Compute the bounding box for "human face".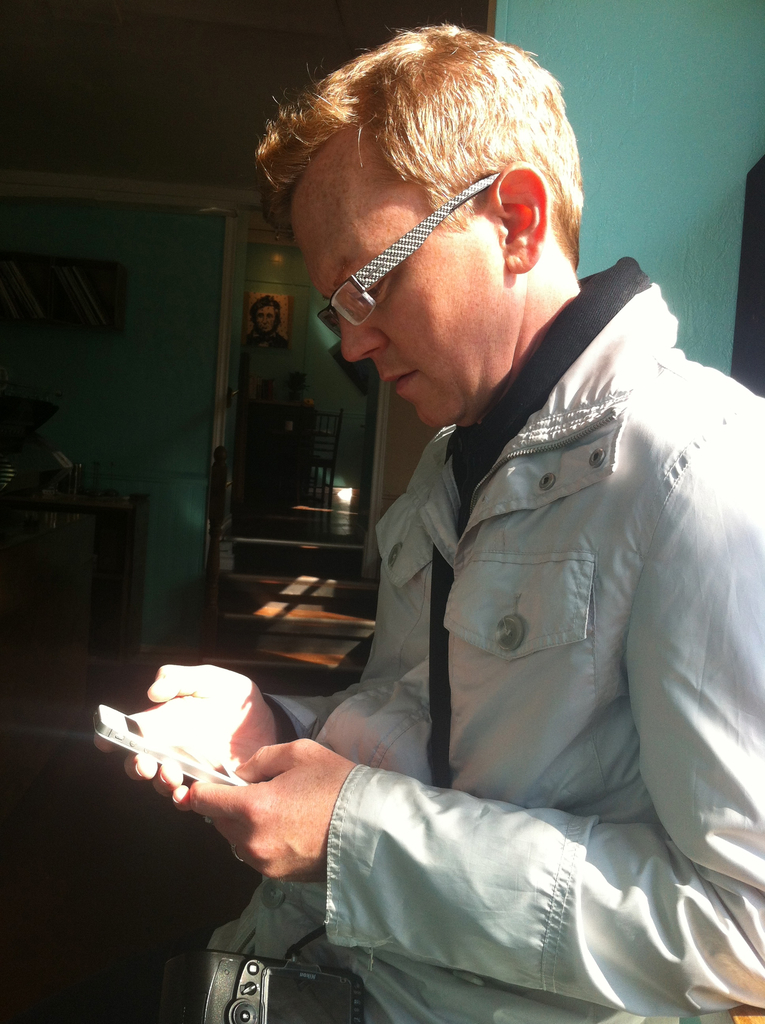
x1=287, y1=114, x2=515, y2=429.
